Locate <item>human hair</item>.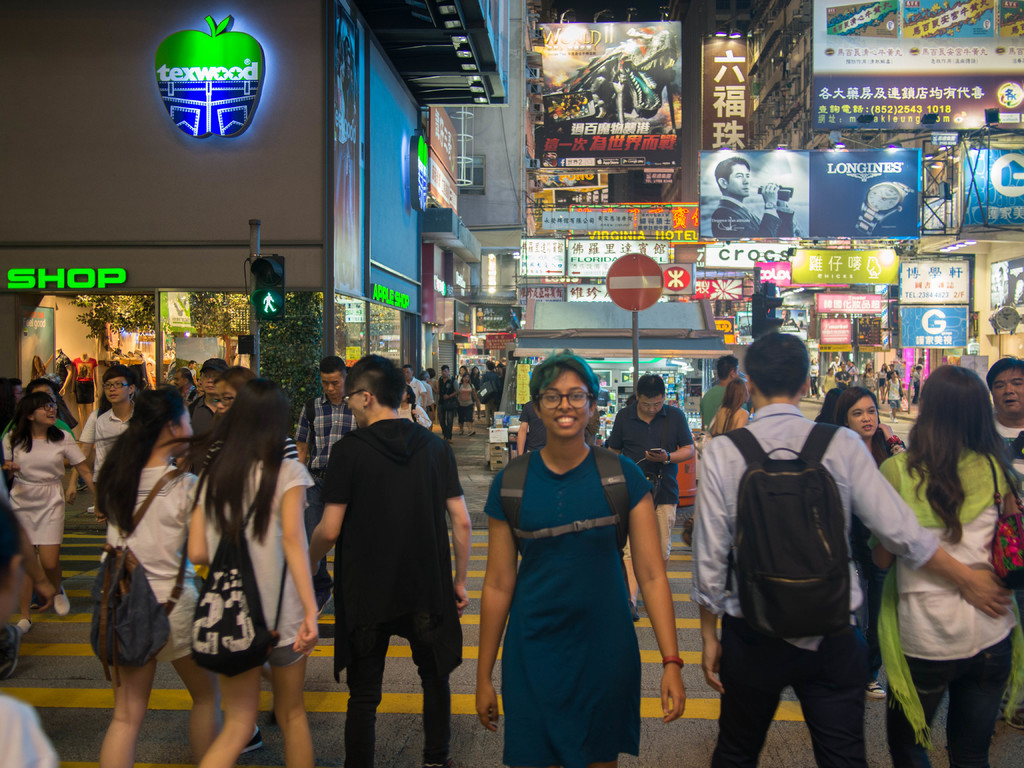
Bounding box: 8:390:52:453.
